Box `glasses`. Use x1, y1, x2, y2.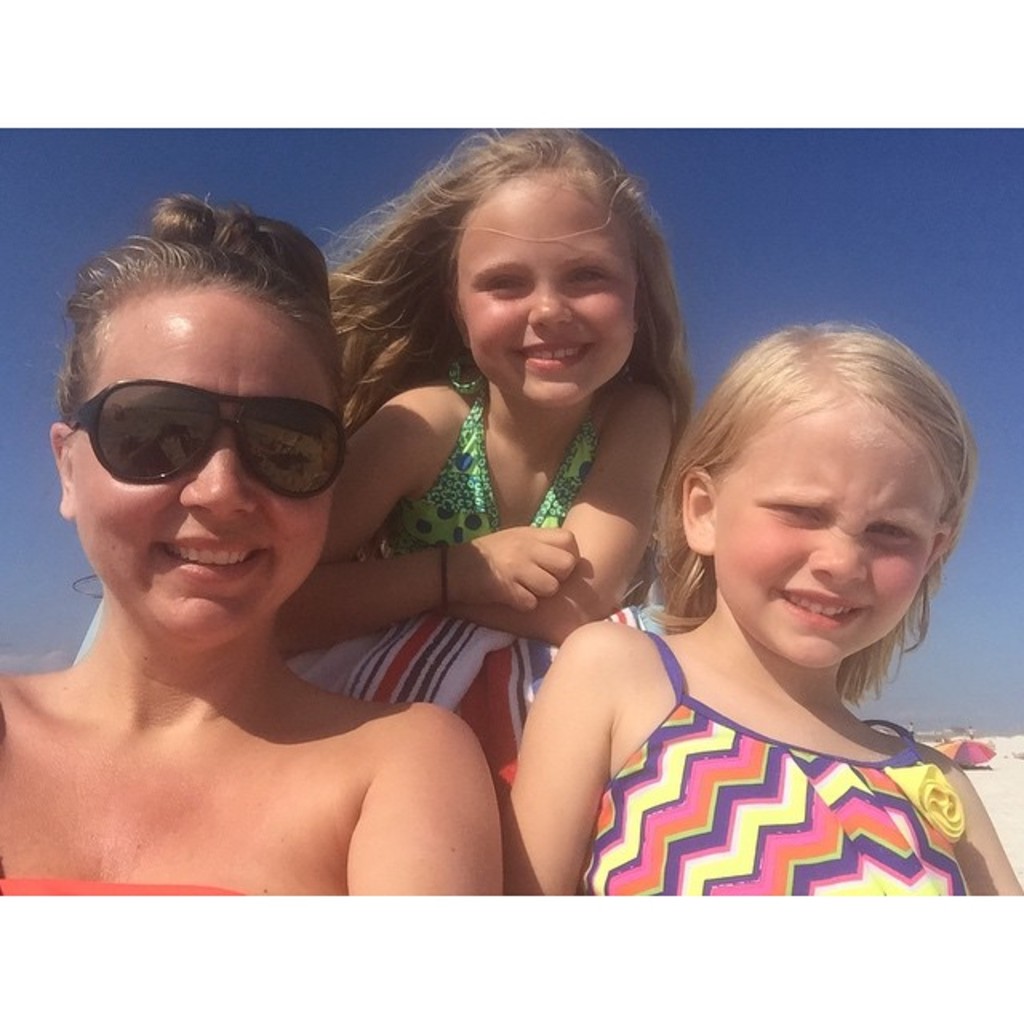
69, 387, 338, 493.
